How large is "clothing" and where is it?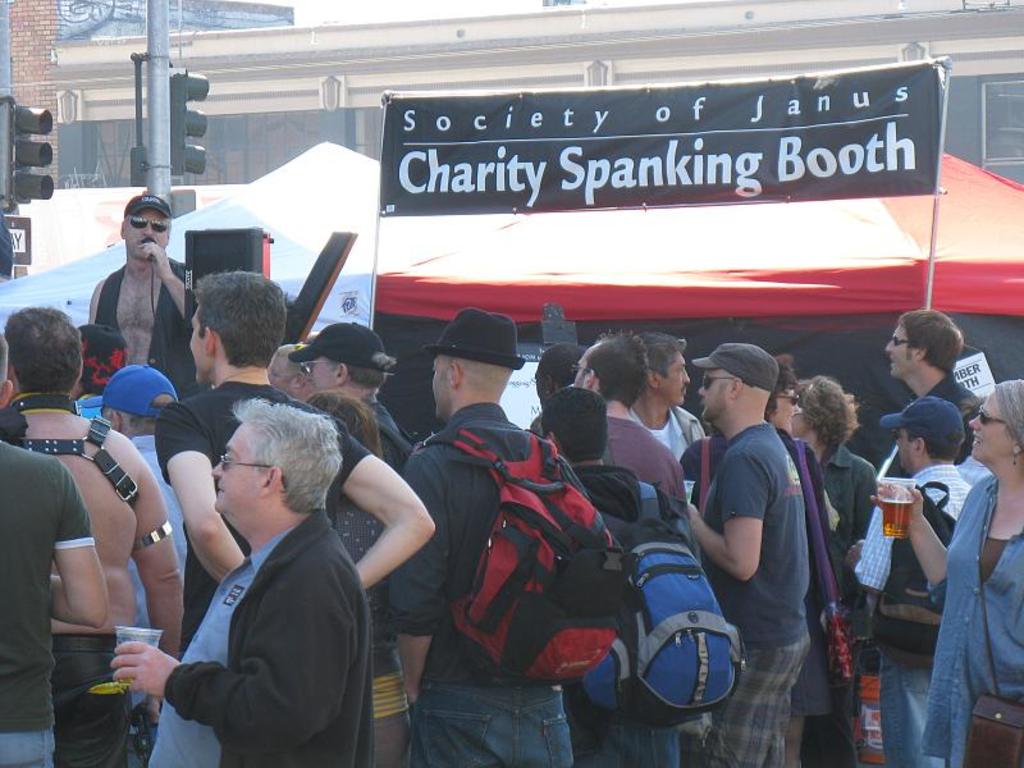
Bounding box: Rect(0, 440, 104, 765).
